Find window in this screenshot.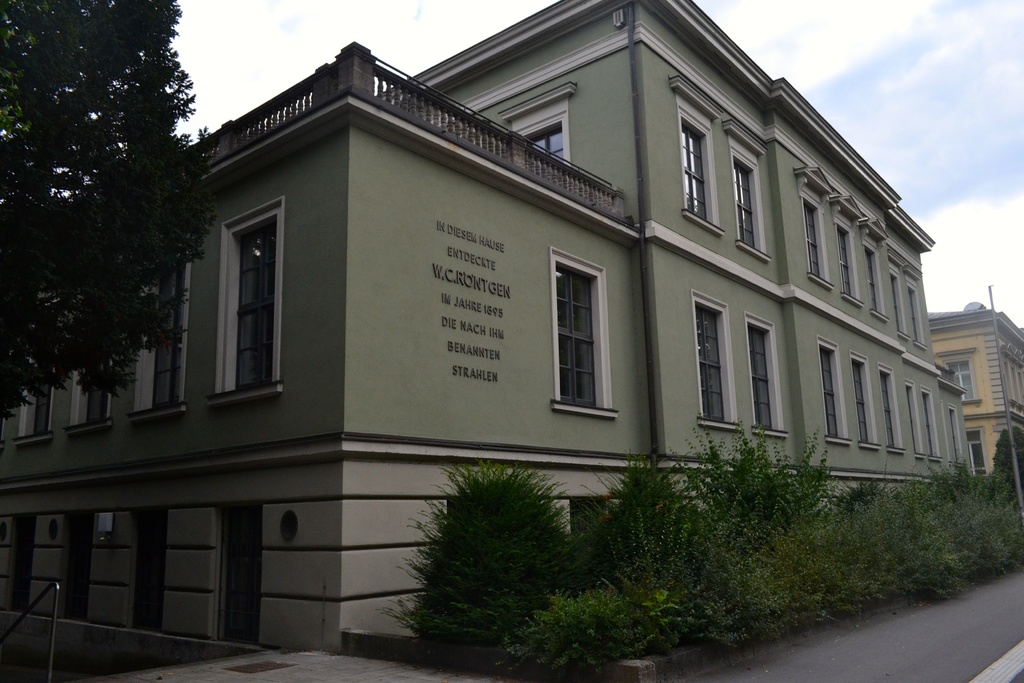
The bounding box for window is [x1=850, y1=361, x2=872, y2=451].
